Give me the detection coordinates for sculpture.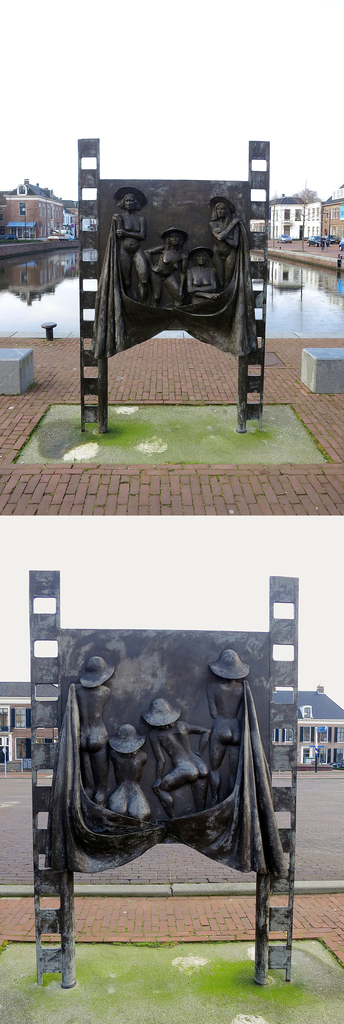
box=[184, 243, 225, 309].
